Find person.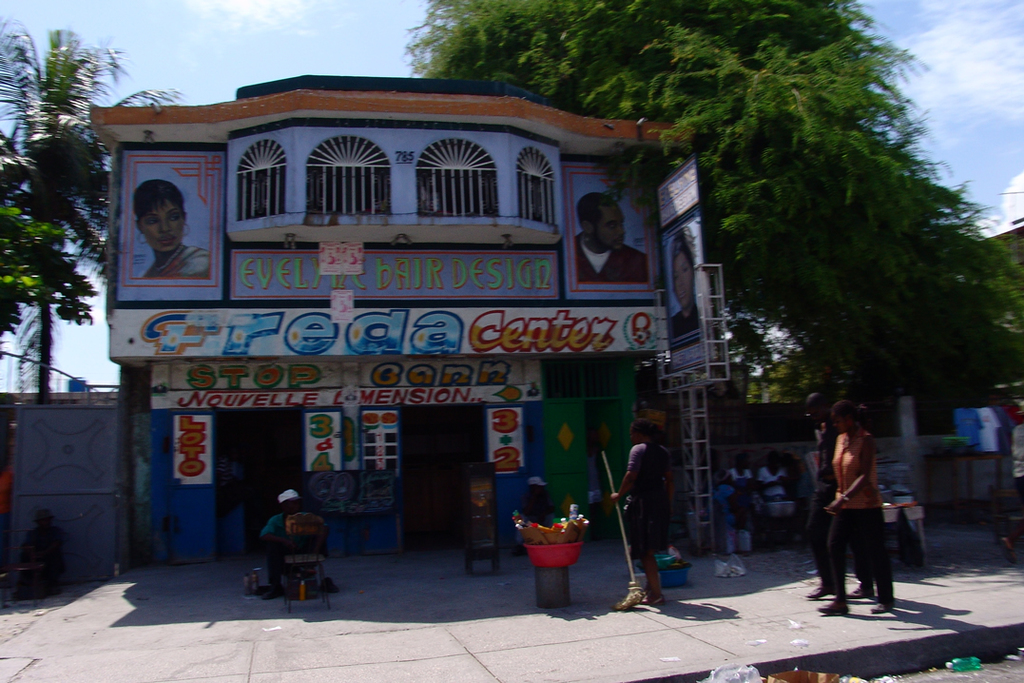
{"left": 572, "top": 188, "right": 650, "bottom": 283}.
